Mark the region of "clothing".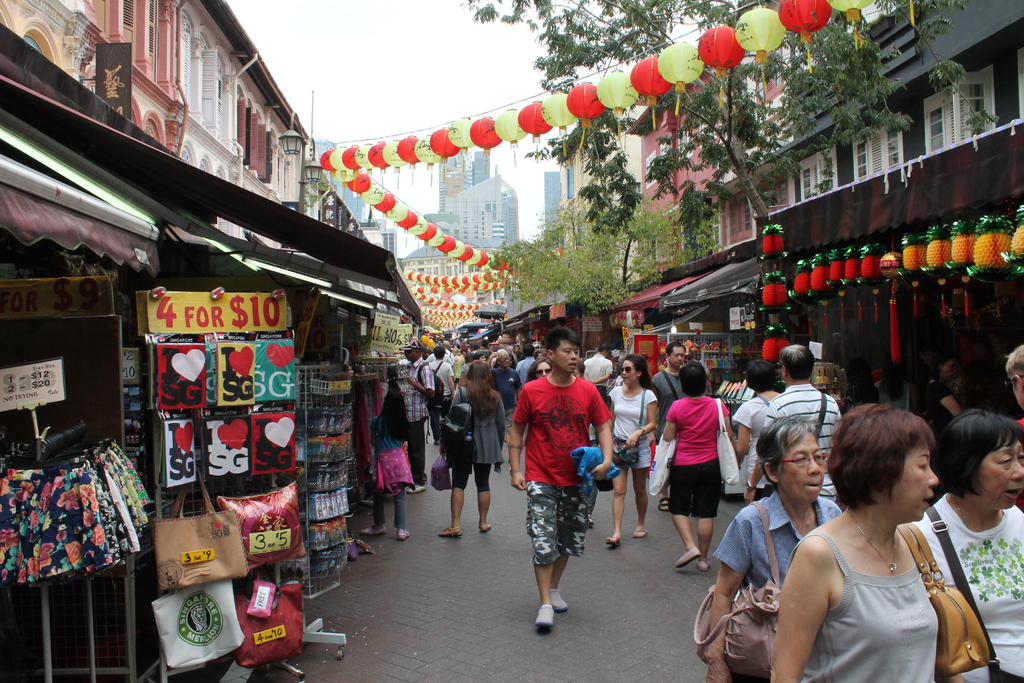
Region: {"x1": 715, "y1": 497, "x2": 837, "y2": 681}.
